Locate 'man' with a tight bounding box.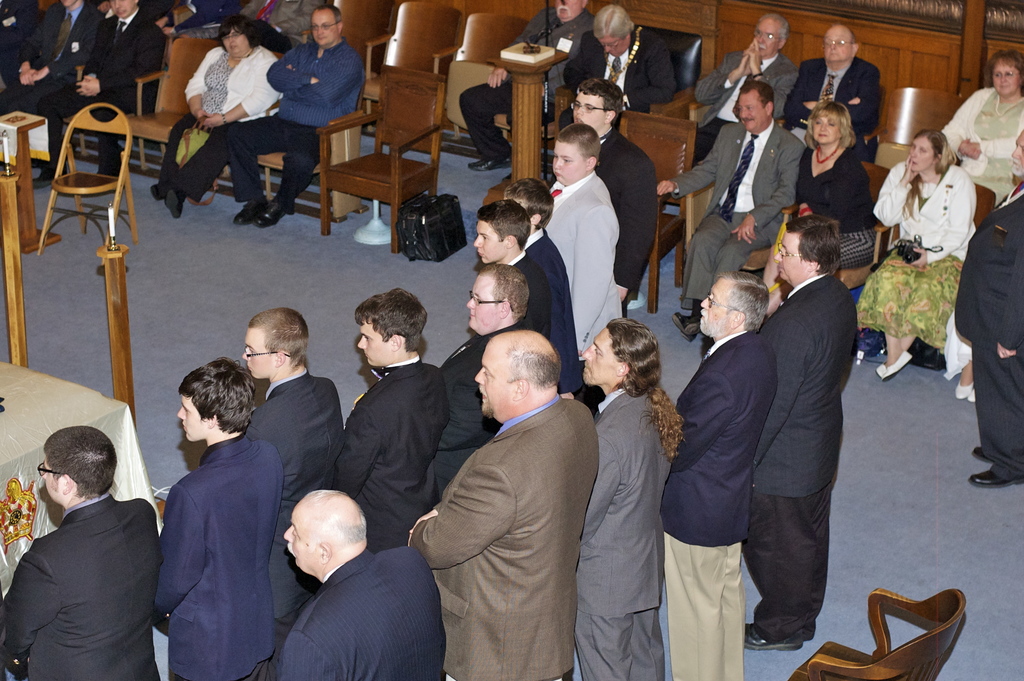
bbox=(654, 78, 808, 343).
